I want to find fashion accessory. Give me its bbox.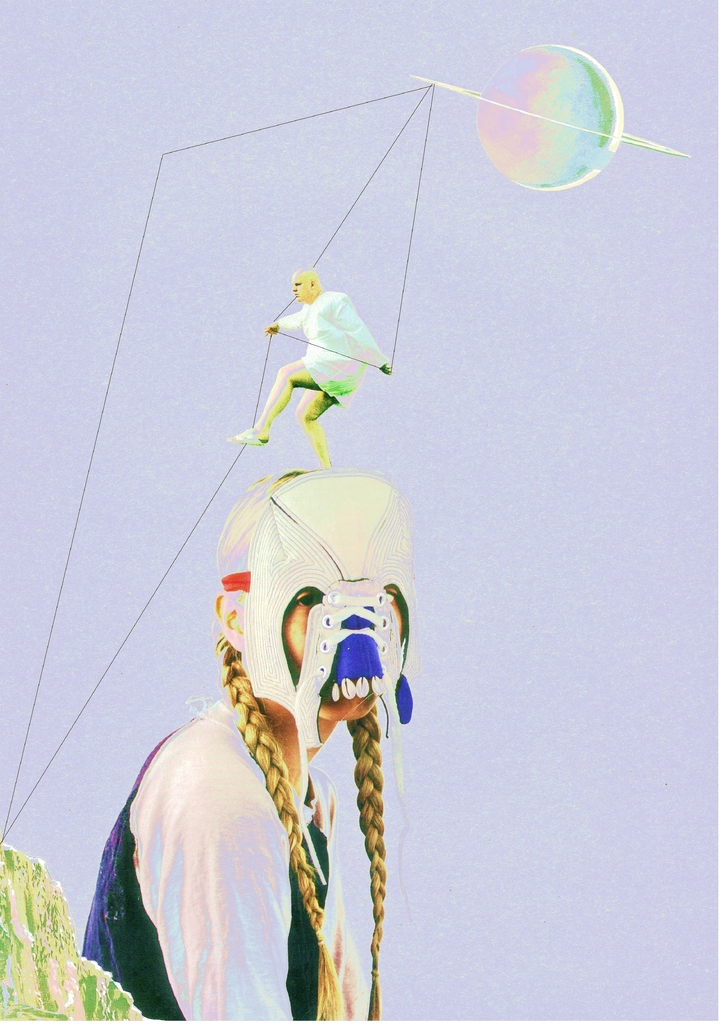
left=219, top=465, right=417, bottom=979.
